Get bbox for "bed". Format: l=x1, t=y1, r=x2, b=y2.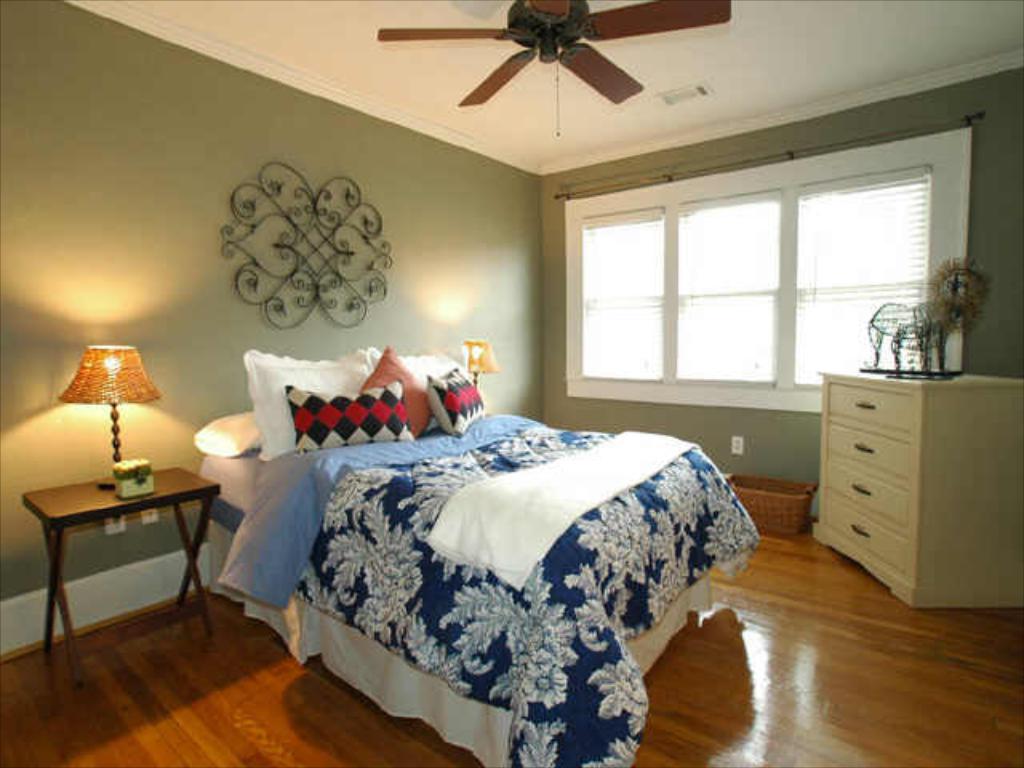
l=192, t=342, r=757, b=766.
